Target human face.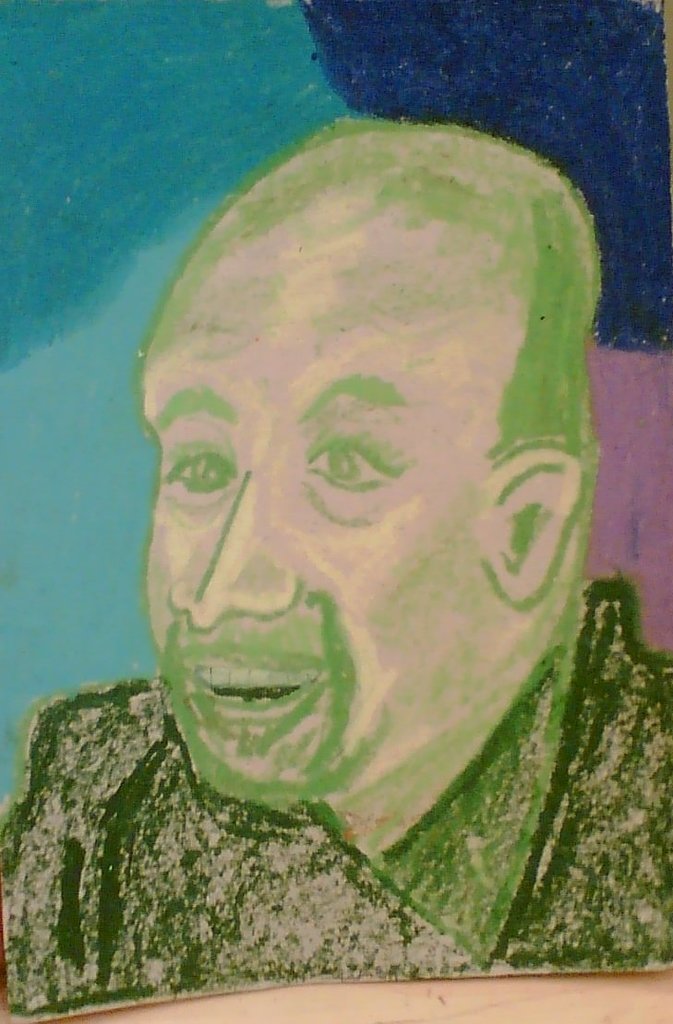
Target region: 142:242:480:805.
